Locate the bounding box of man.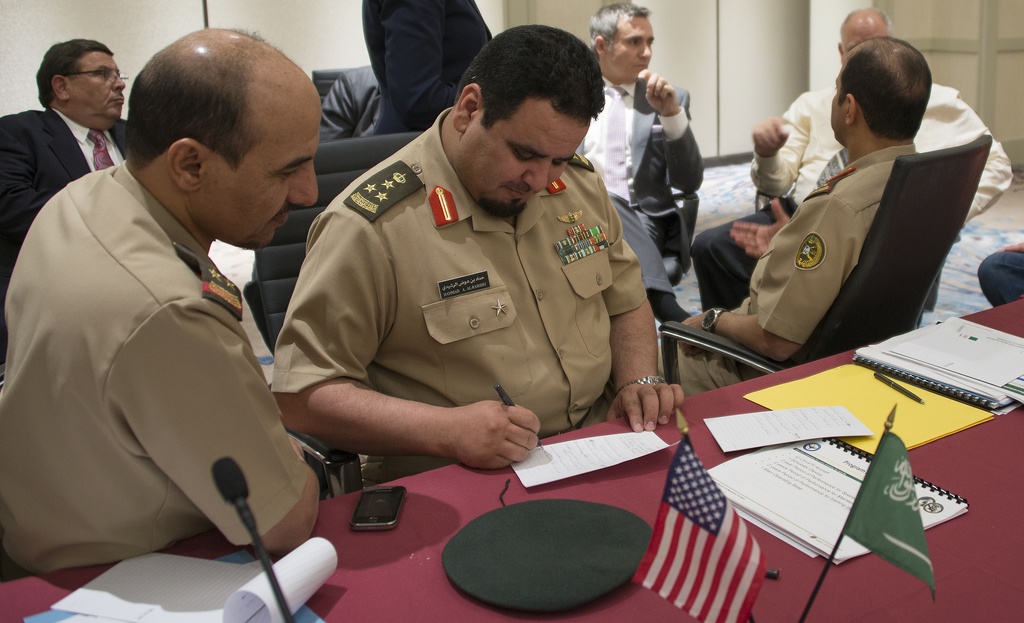
Bounding box: bbox=[653, 37, 937, 400].
